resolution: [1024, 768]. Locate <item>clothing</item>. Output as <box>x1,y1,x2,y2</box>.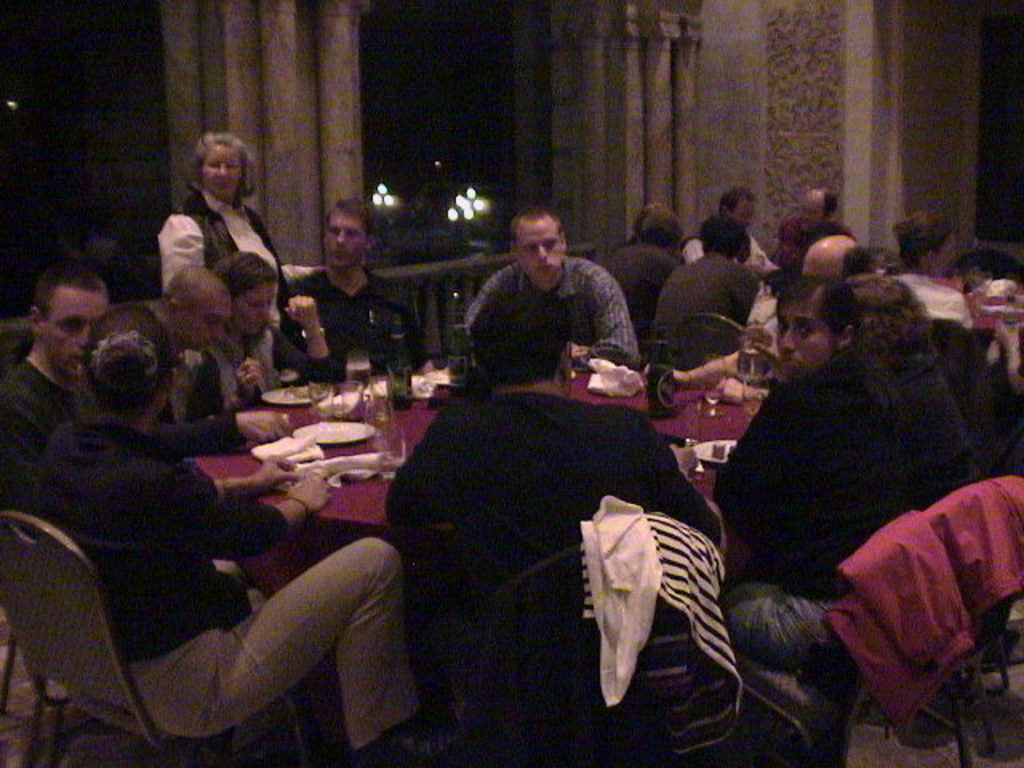
<box>374,378,736,766</box>.
